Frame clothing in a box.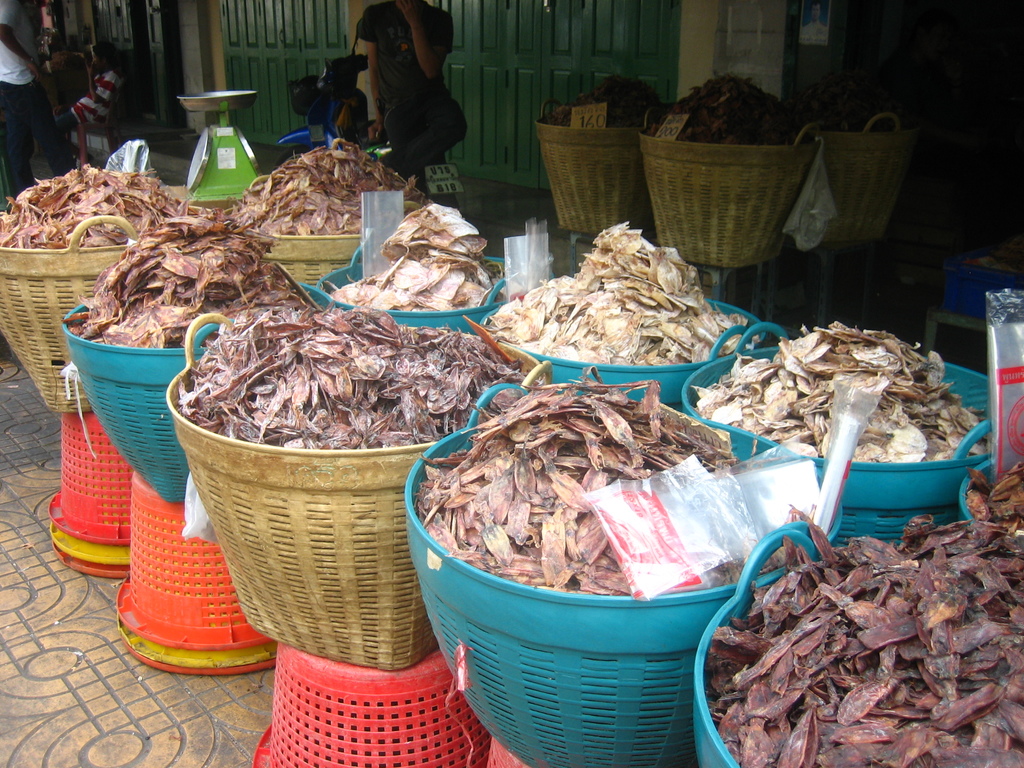
<box>50,67,123,169</box>.
